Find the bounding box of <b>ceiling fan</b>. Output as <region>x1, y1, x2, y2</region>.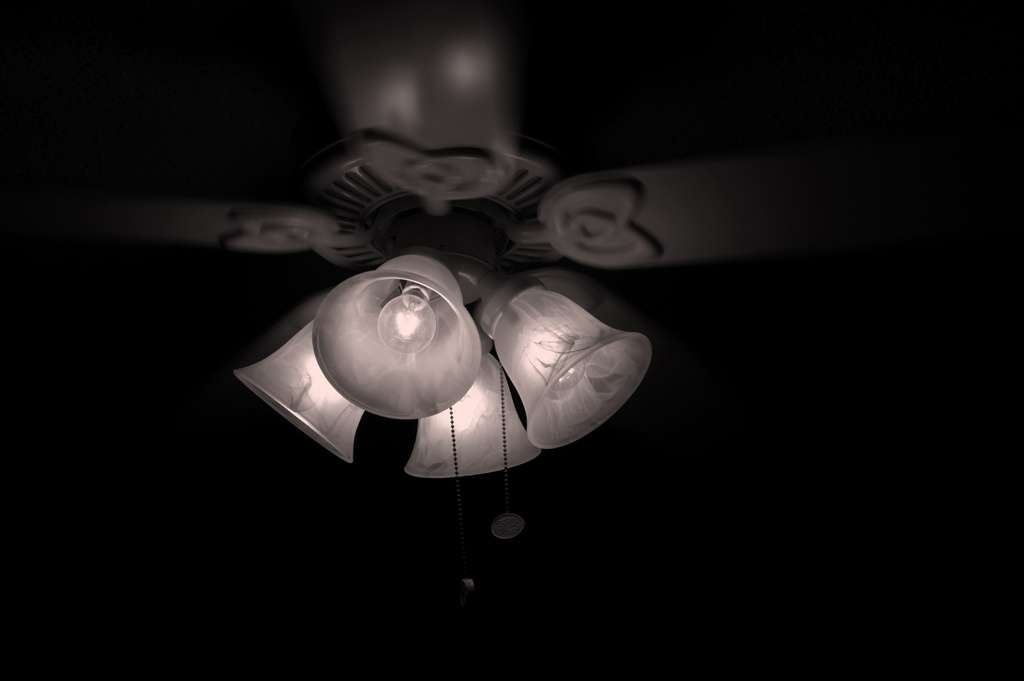
<region>0, 0, 1023, 591</region>.
